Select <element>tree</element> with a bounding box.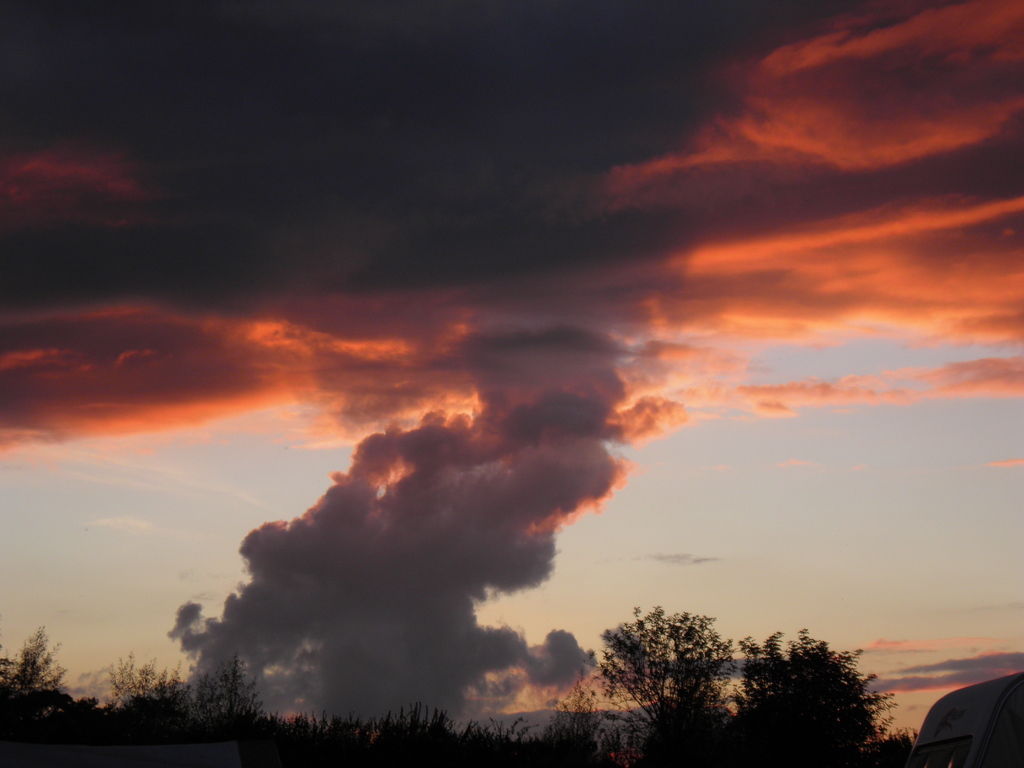
region(605, 609, 737, 737).
